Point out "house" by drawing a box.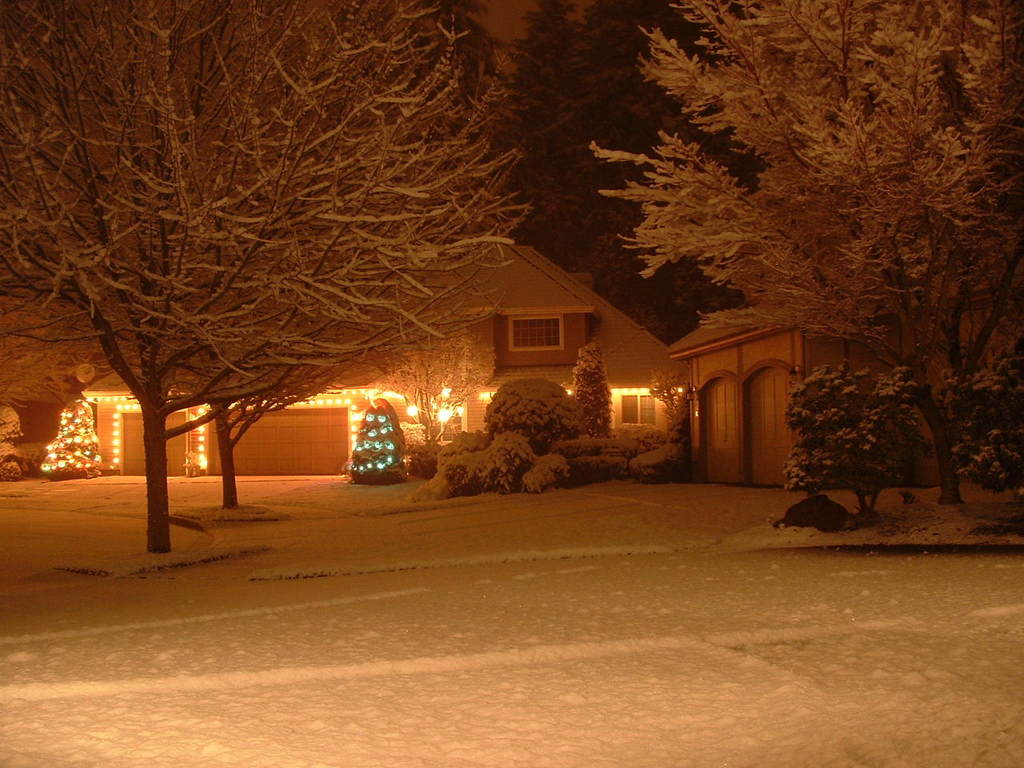
bbox=[82, 226, 699, 454].
